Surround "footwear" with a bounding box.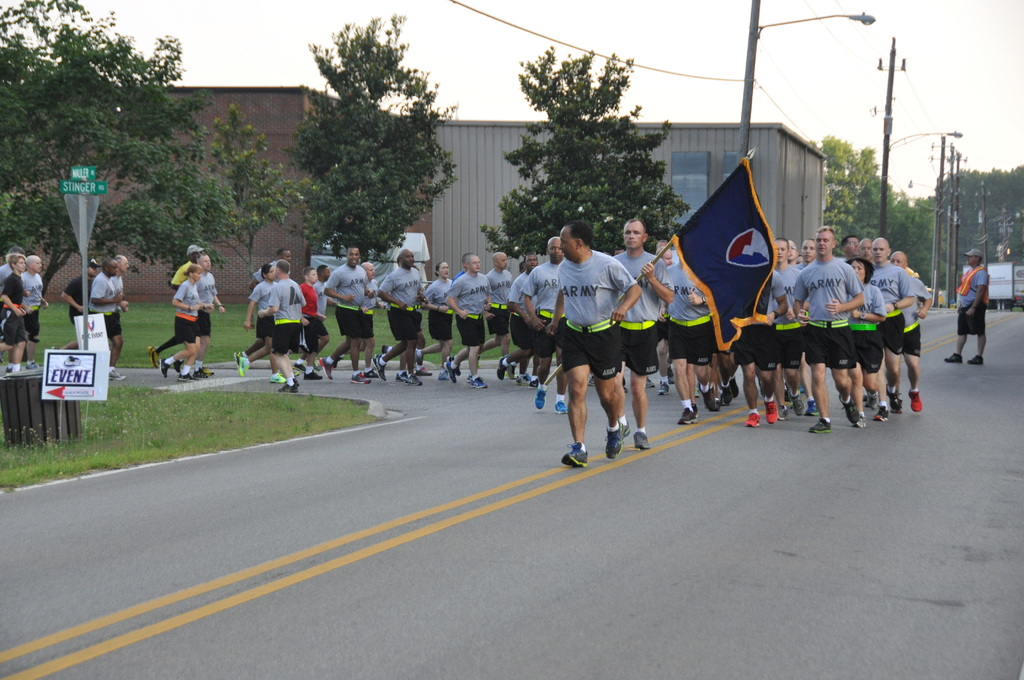
left=874, top=406, right=890, bottom=421.
